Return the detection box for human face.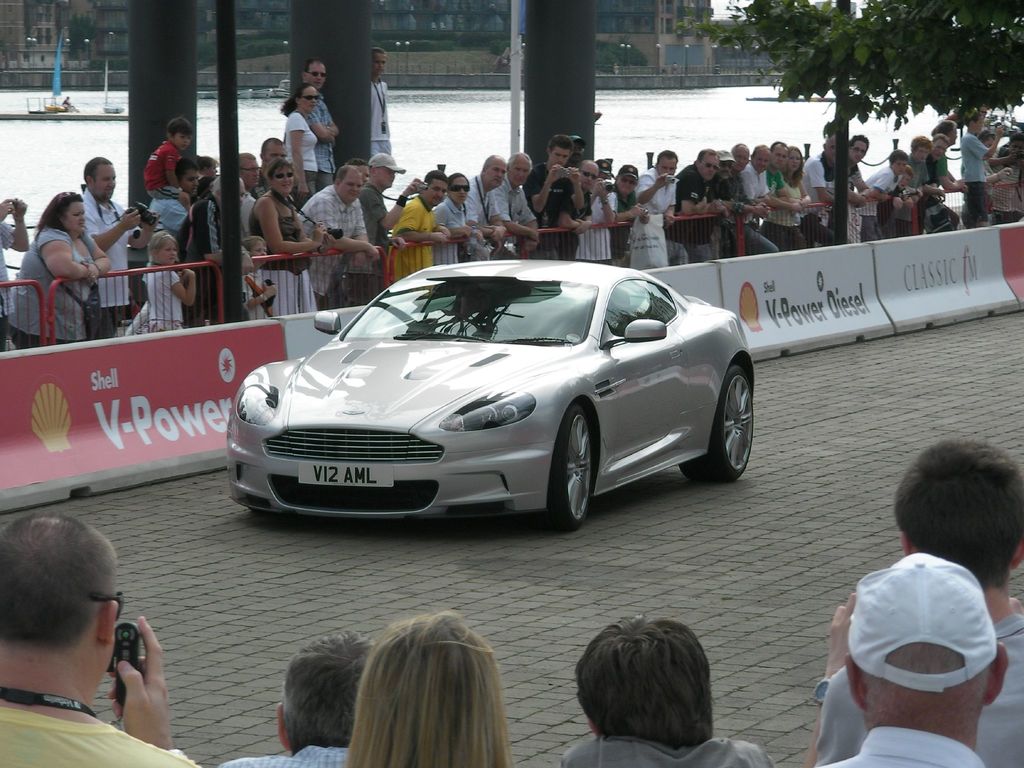
(657, 154, 681, 181).
